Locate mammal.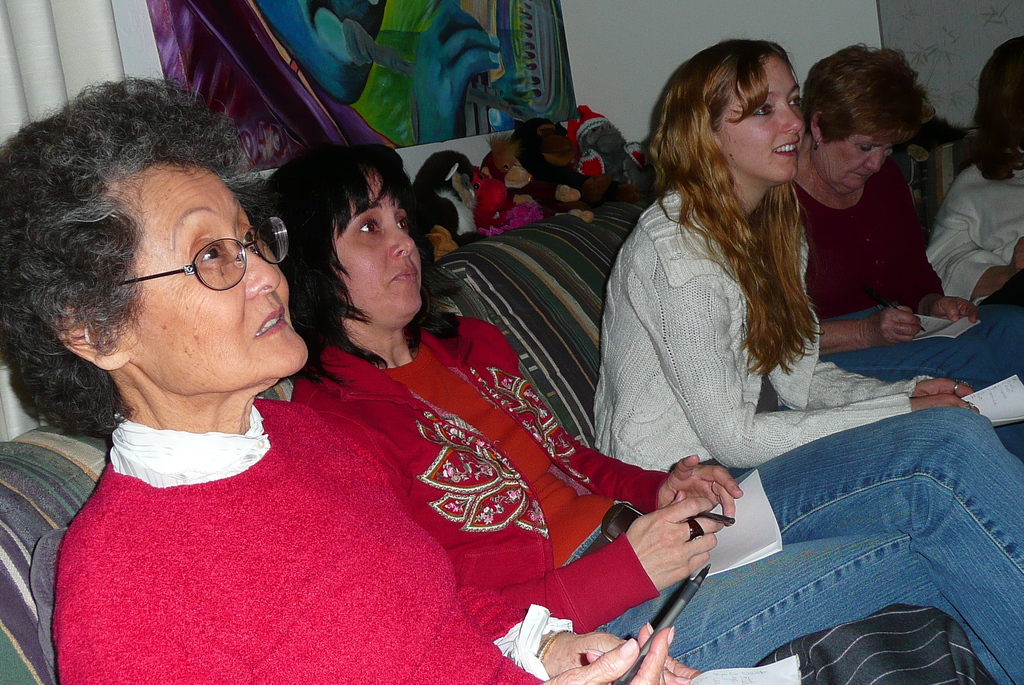
Bounding box: {"left": 248, "top": 143, "right": 1022, "bottom": 684}.
